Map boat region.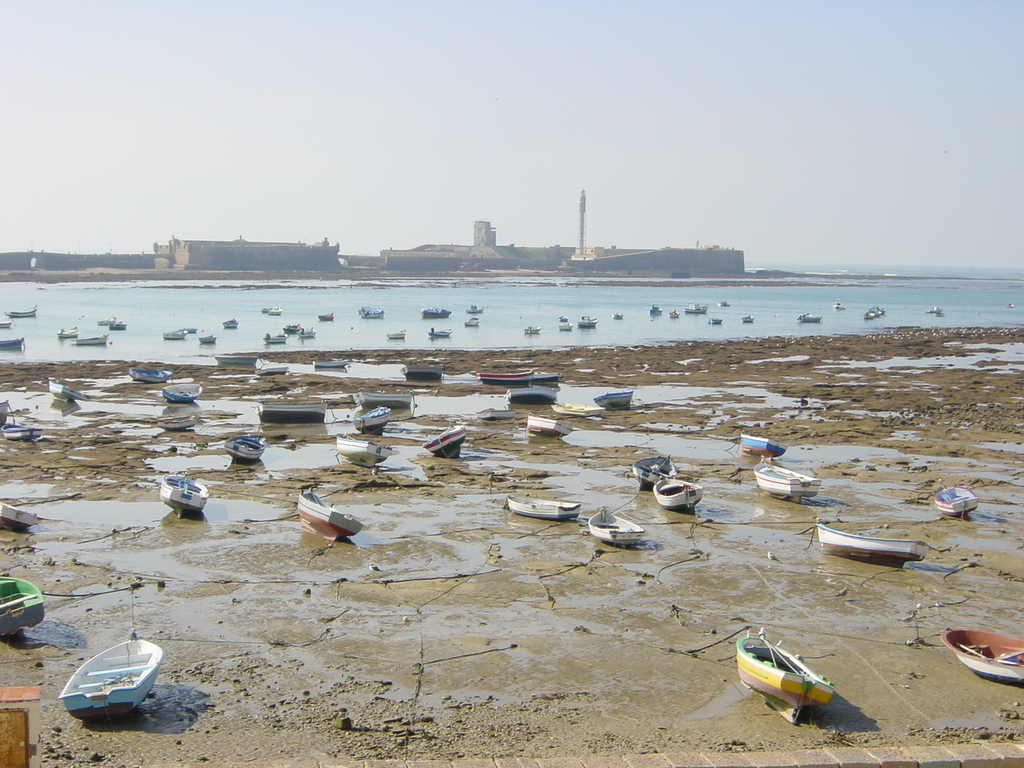
Mapped to pyautogui.locateOnScreen(475, 408, 517, 420).
